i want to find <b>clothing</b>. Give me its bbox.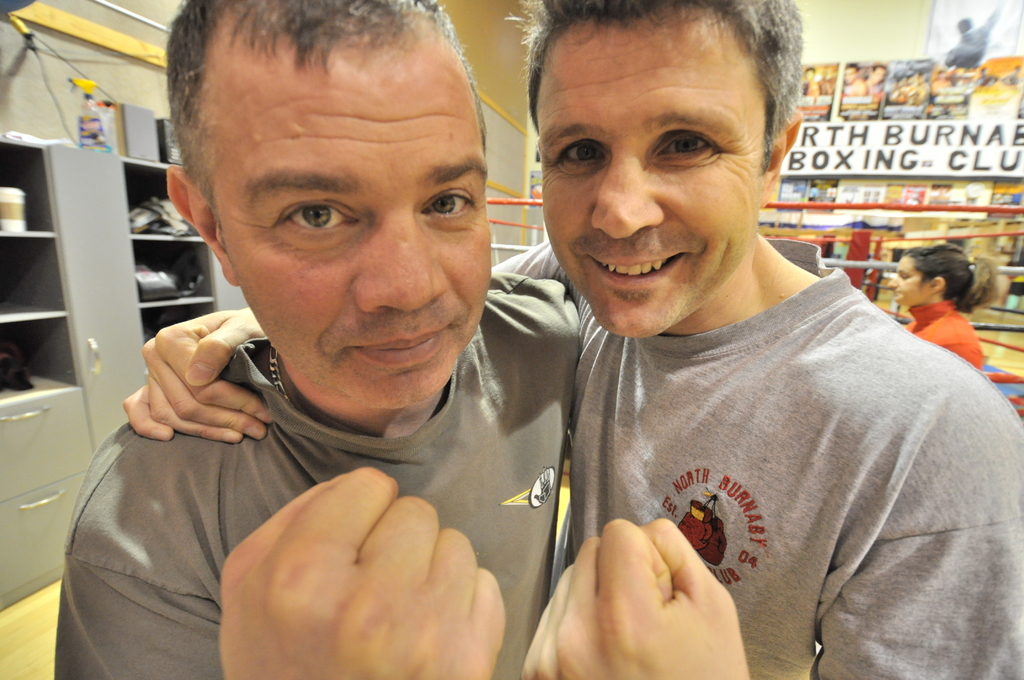
(x1=490, y1=236, x2=1023, y2=679).
